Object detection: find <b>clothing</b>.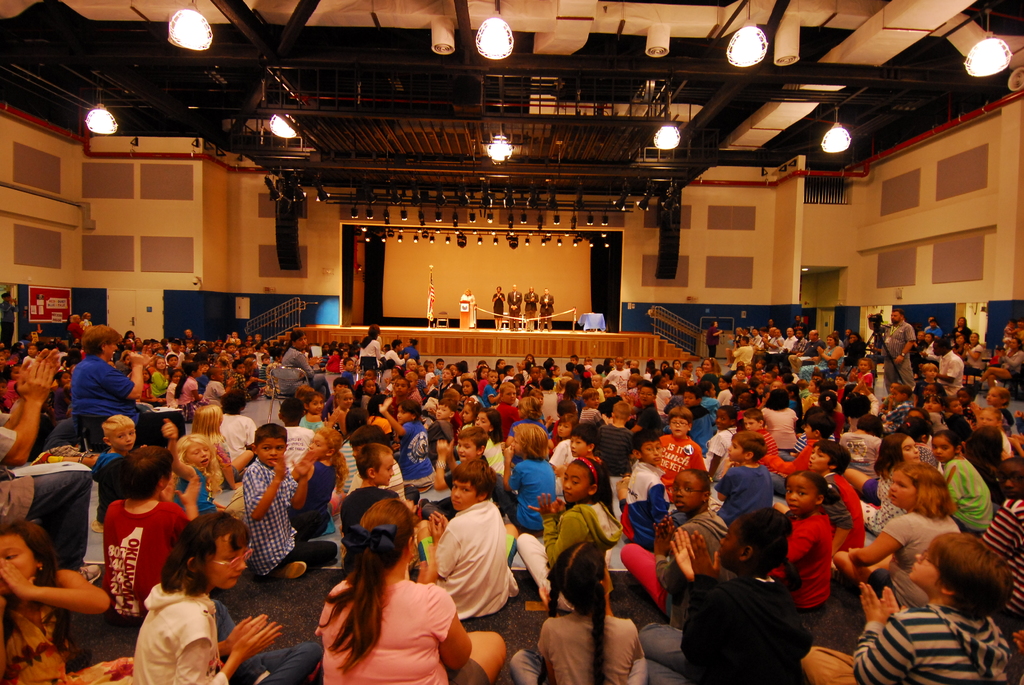
crop(801, 599, 1015, 684).
